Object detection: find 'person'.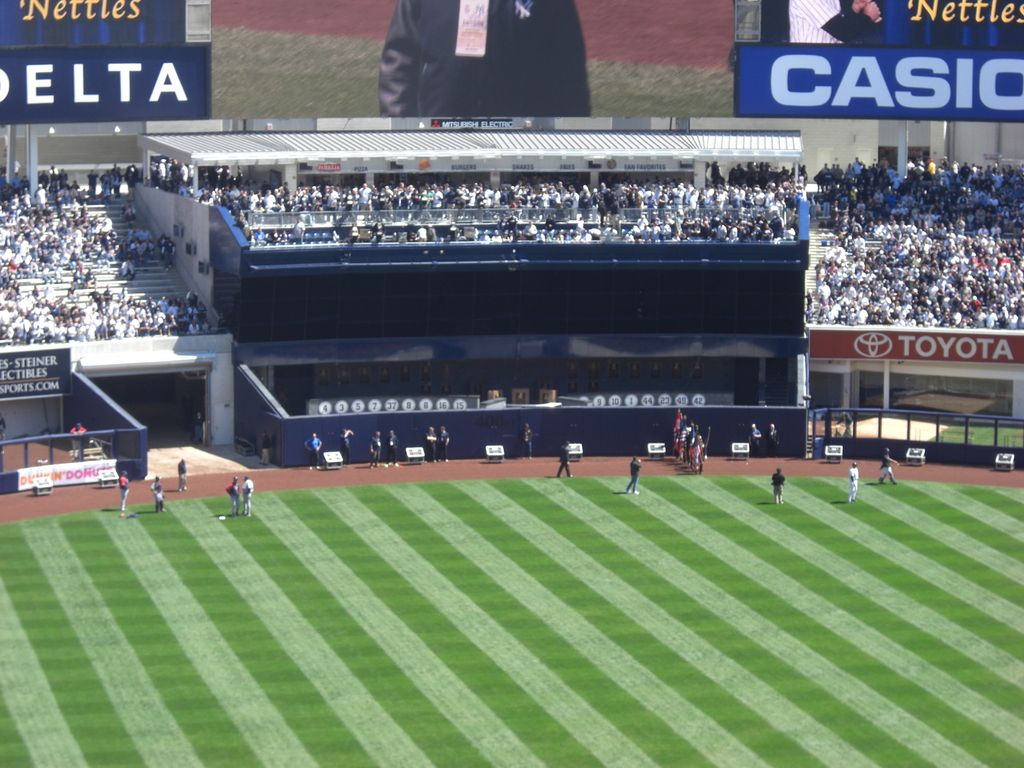
x1=518, y1=421, x2=534, y2=460.
